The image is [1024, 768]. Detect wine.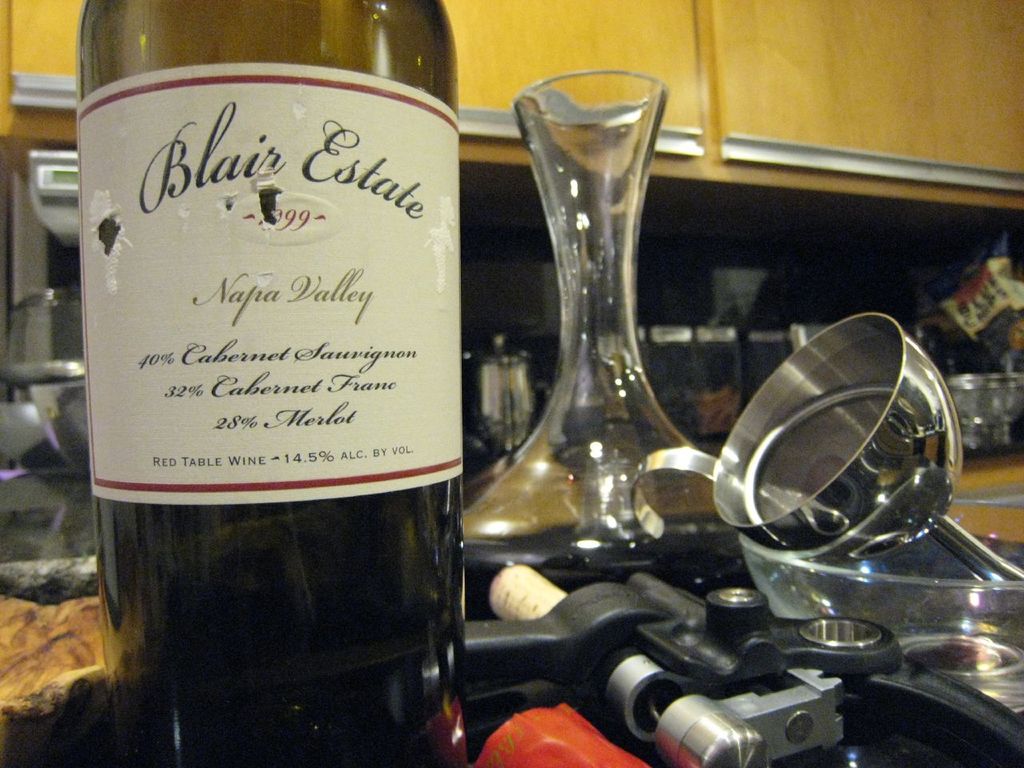
Detection: <box>78,0,466,767</box>.
